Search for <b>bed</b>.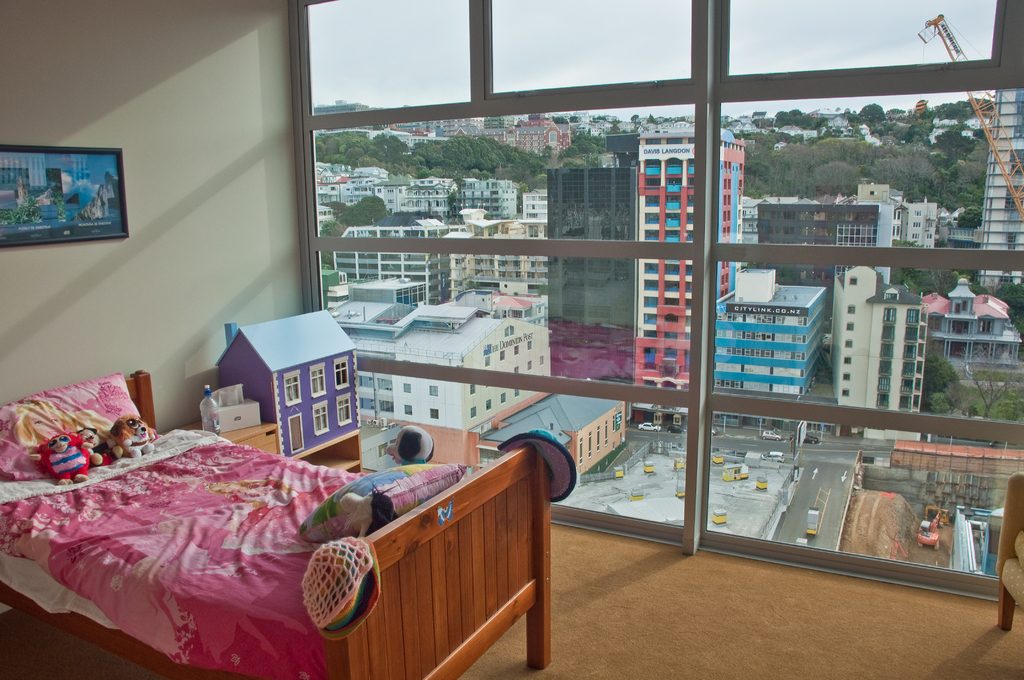
Found at bbox(92, 414, 582, 679).
